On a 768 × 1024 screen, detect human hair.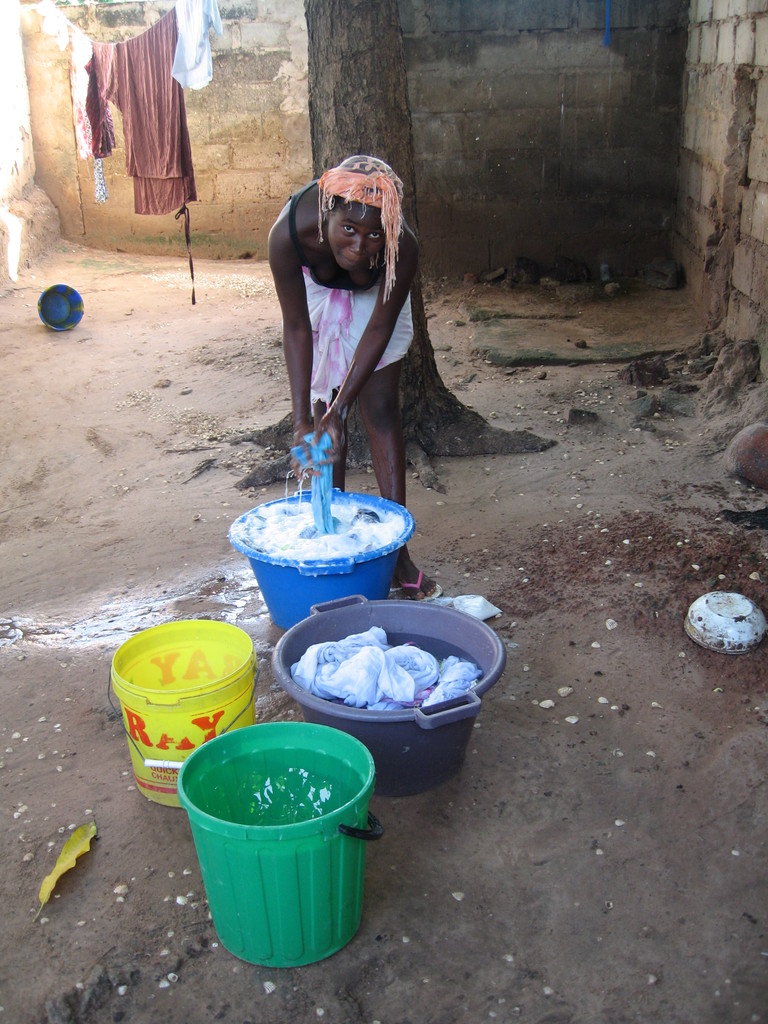
{"left": 297, "top": 164, "right": 408, "bottom": 285}.
